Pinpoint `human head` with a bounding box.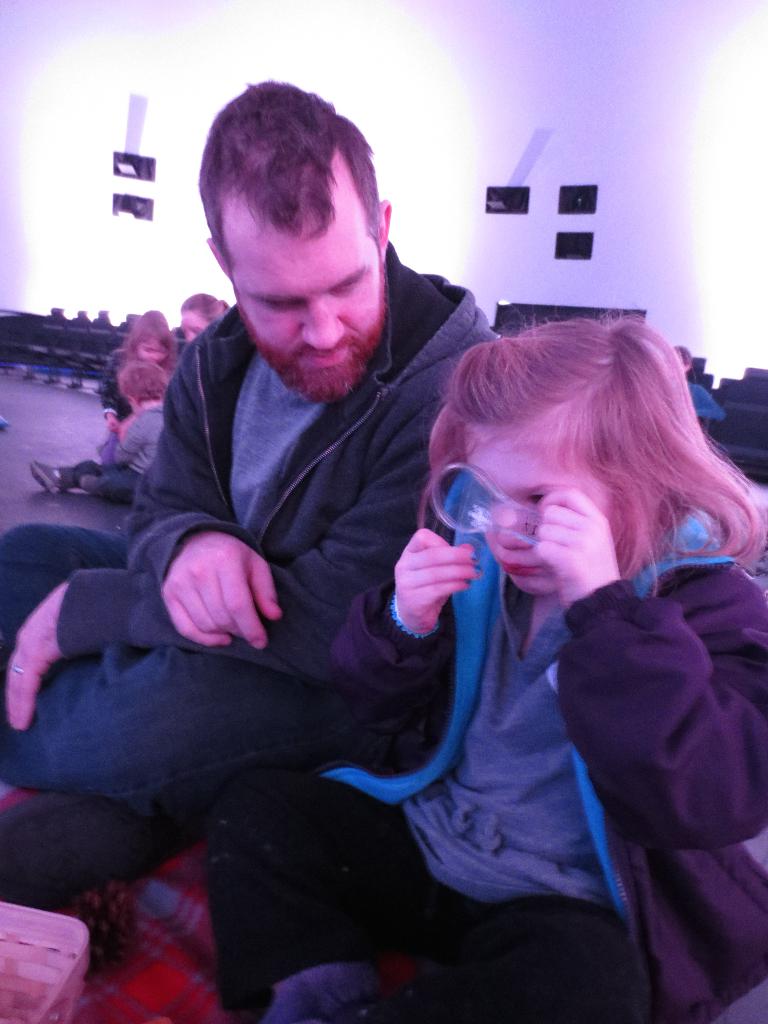
(left=182, top=287, right=226, bottom=347).
